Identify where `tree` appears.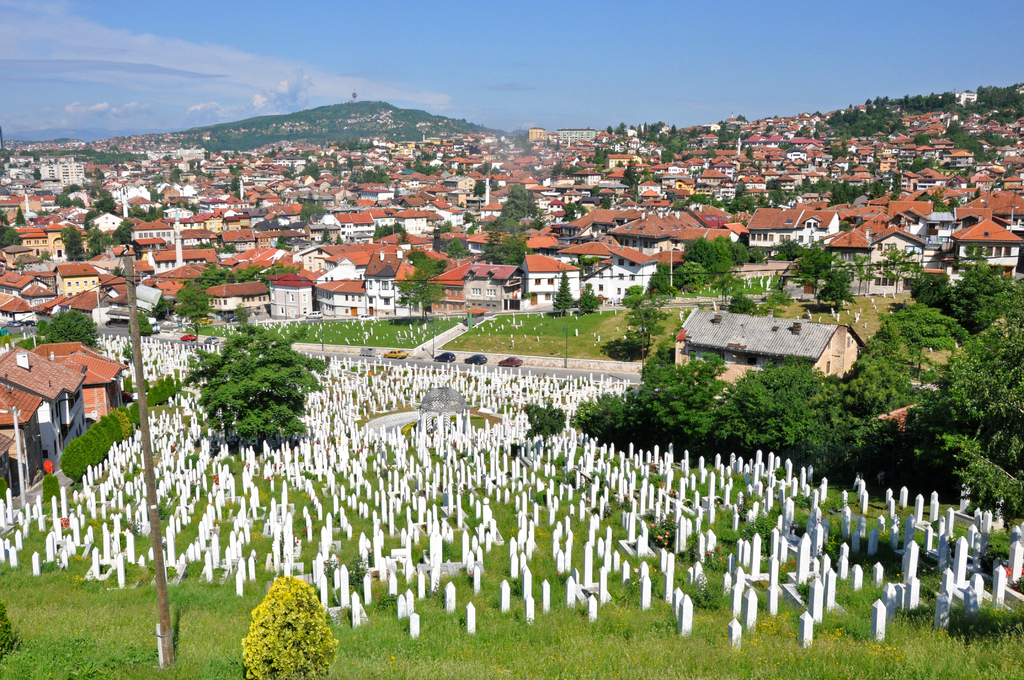
Appears at box(561, 262, 1023, 524).
